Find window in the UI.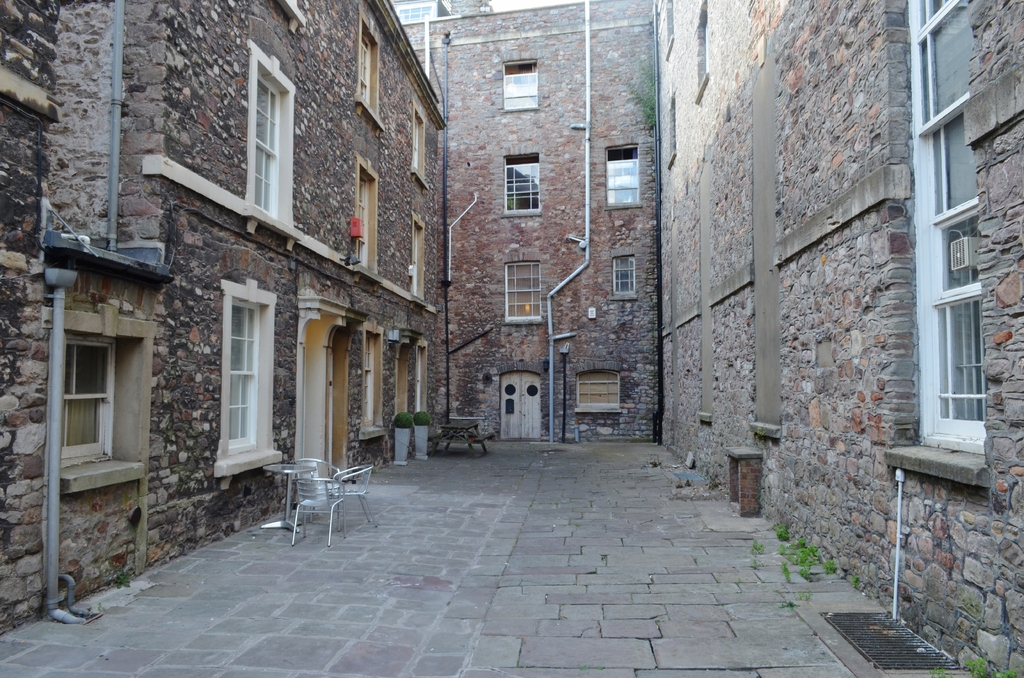
UI element at {"left": 611, "top": 256, "right": 635, "bottom": 296}.
